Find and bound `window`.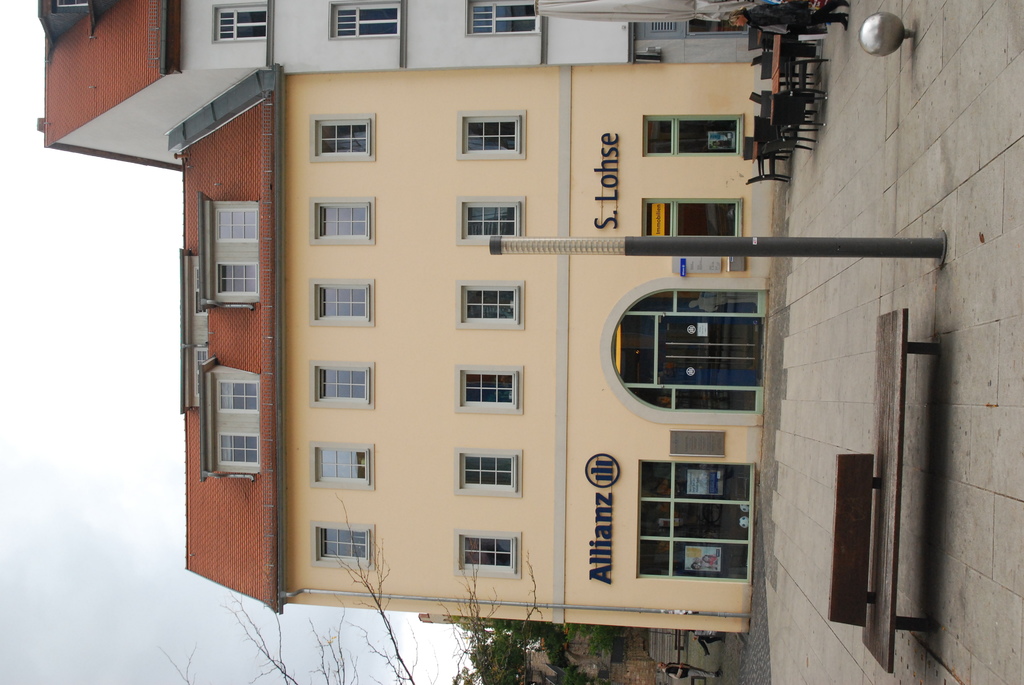
Bound: (left=621, top=443, right=758, bottom=577).
